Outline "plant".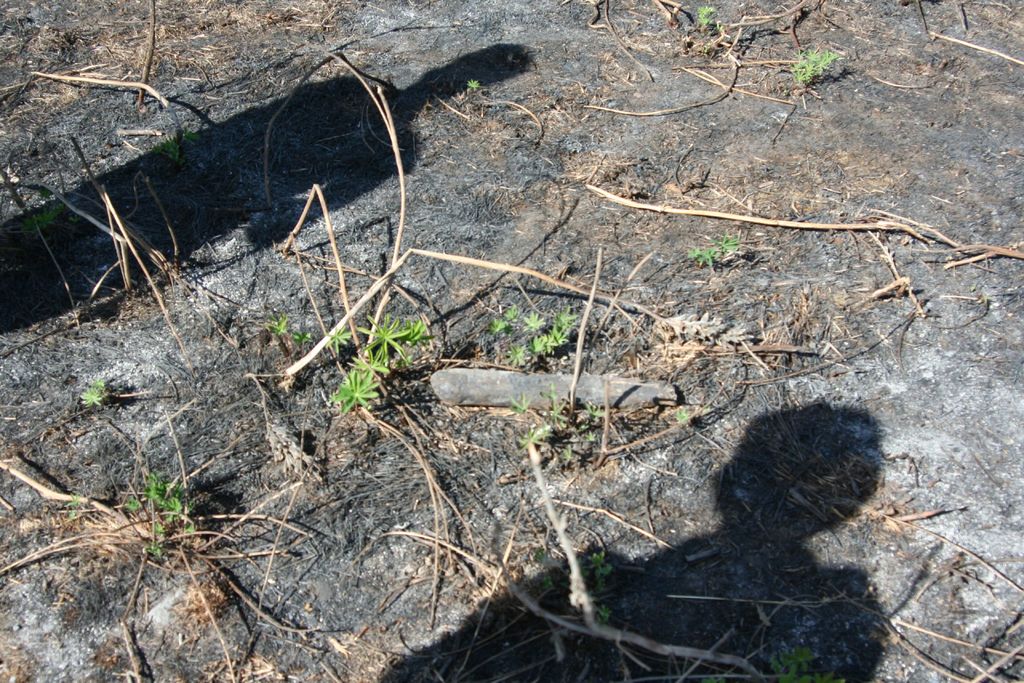
Outline: select_region(12, 210, 56, 233).
